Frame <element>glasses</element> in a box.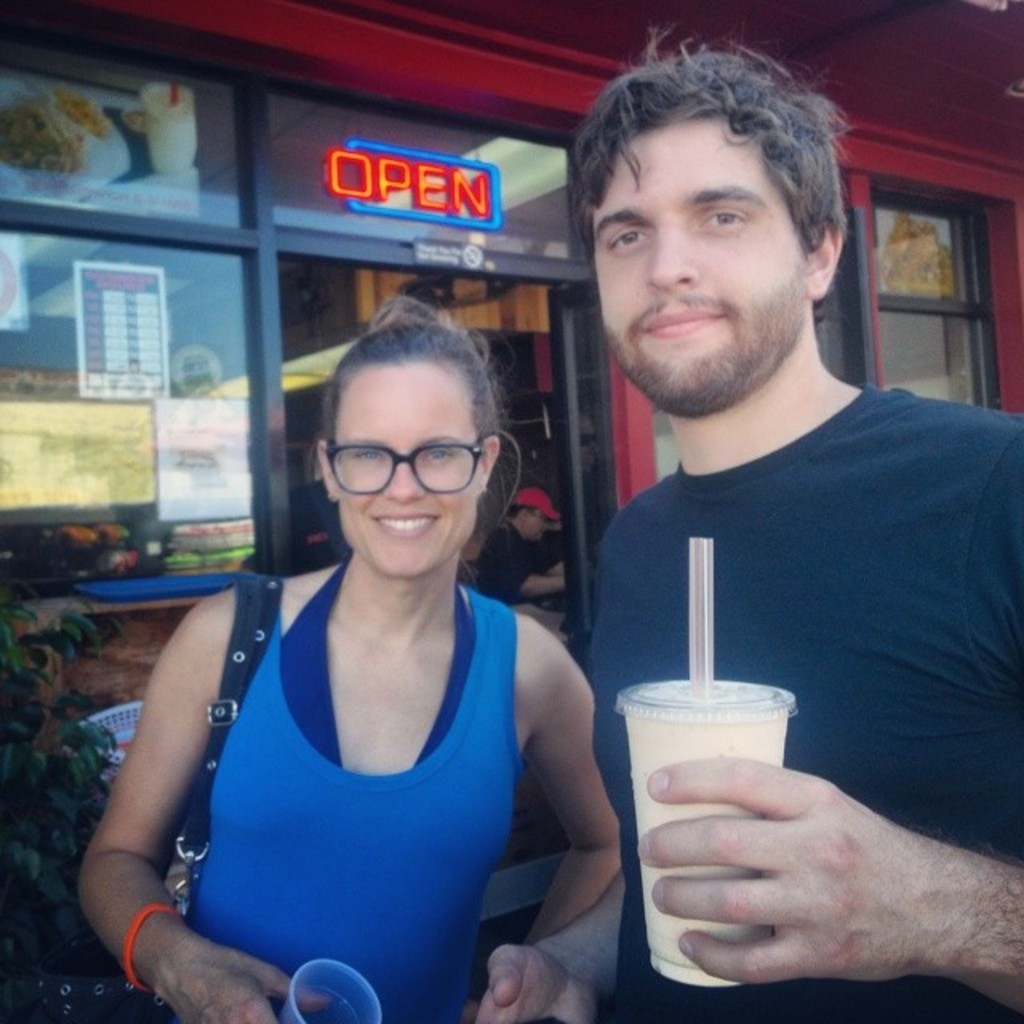
region(315, 429, 486, 501).
